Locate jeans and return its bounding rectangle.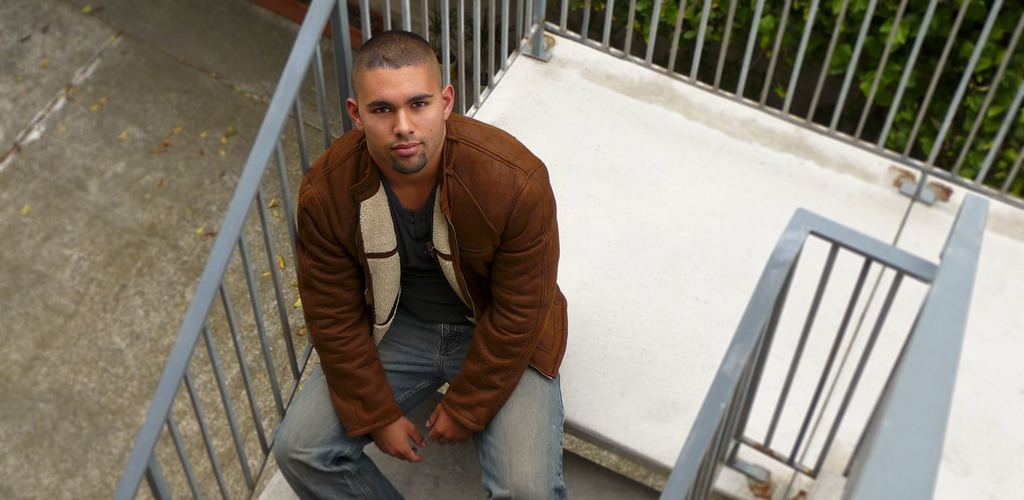
(left=270, top=311, right=569, bottom=499).
